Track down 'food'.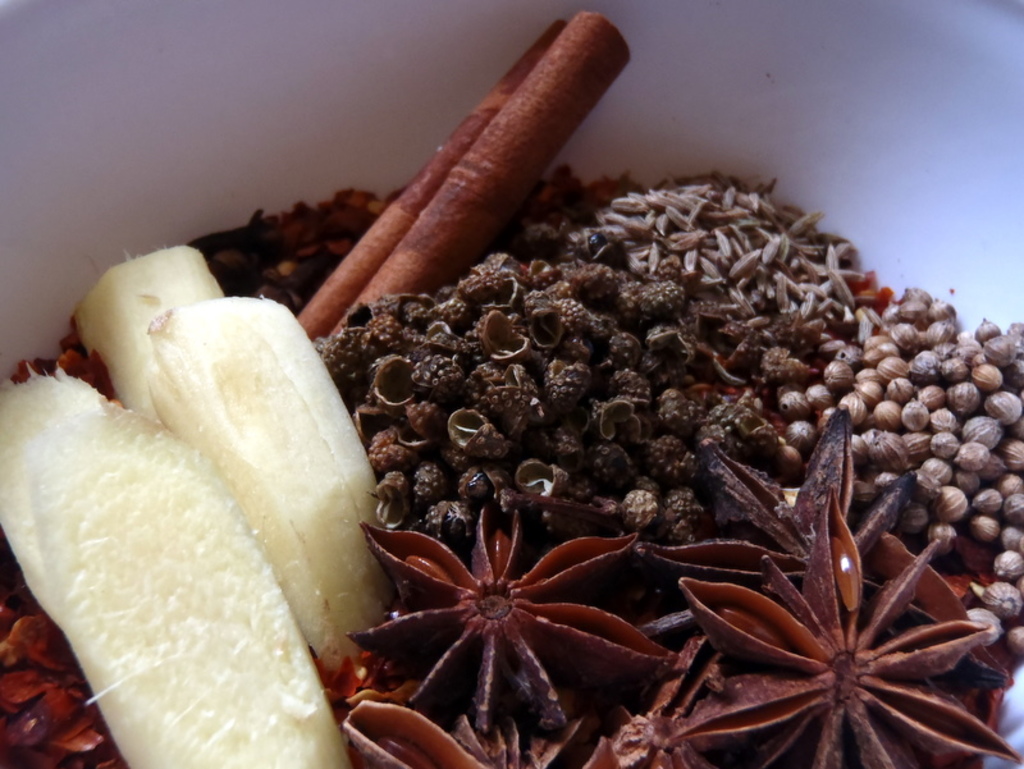
Tracked to 291:18:563:342.
